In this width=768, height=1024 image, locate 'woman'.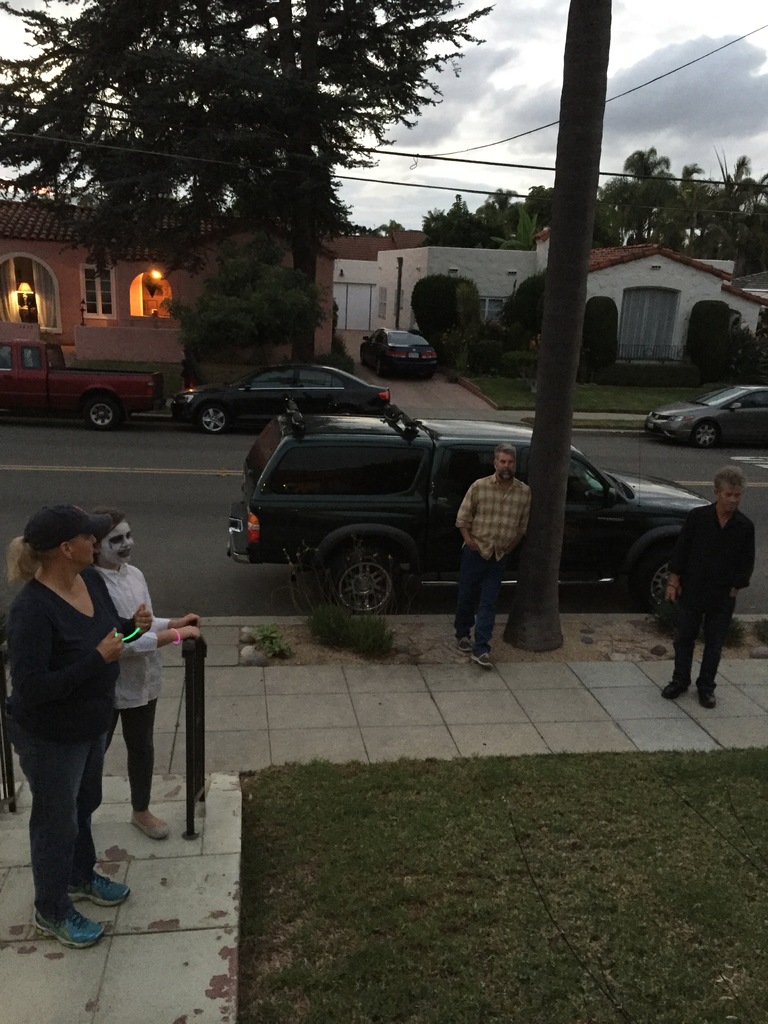
Bounding box: bbox(0, 505, 150, 956).
